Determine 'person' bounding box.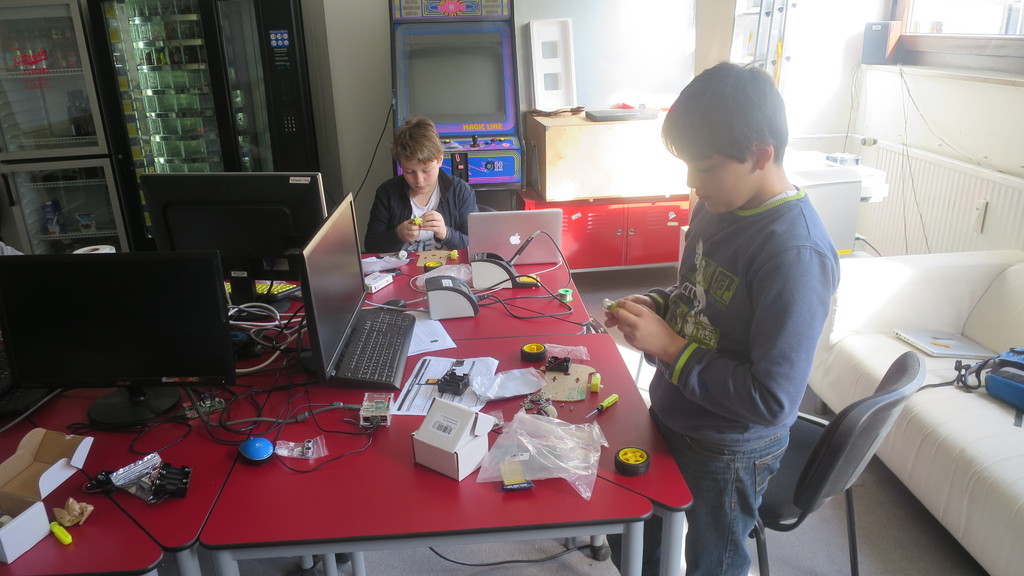
Determined: [x1=606, y1=60, x2=841, y2=575].
